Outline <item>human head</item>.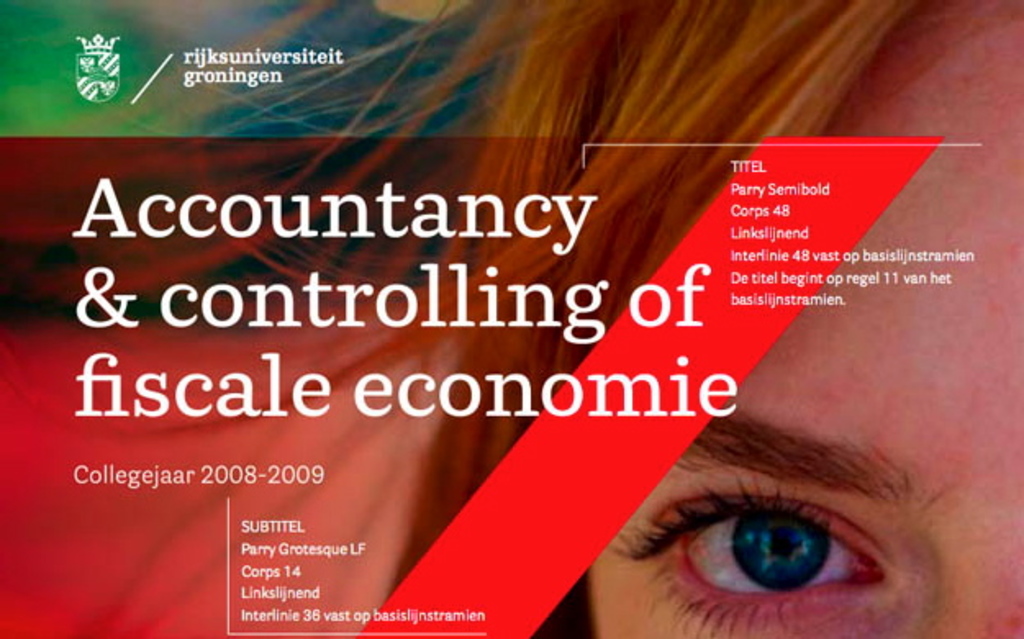
Outline: bbox(3, 0, 1022, 637).
